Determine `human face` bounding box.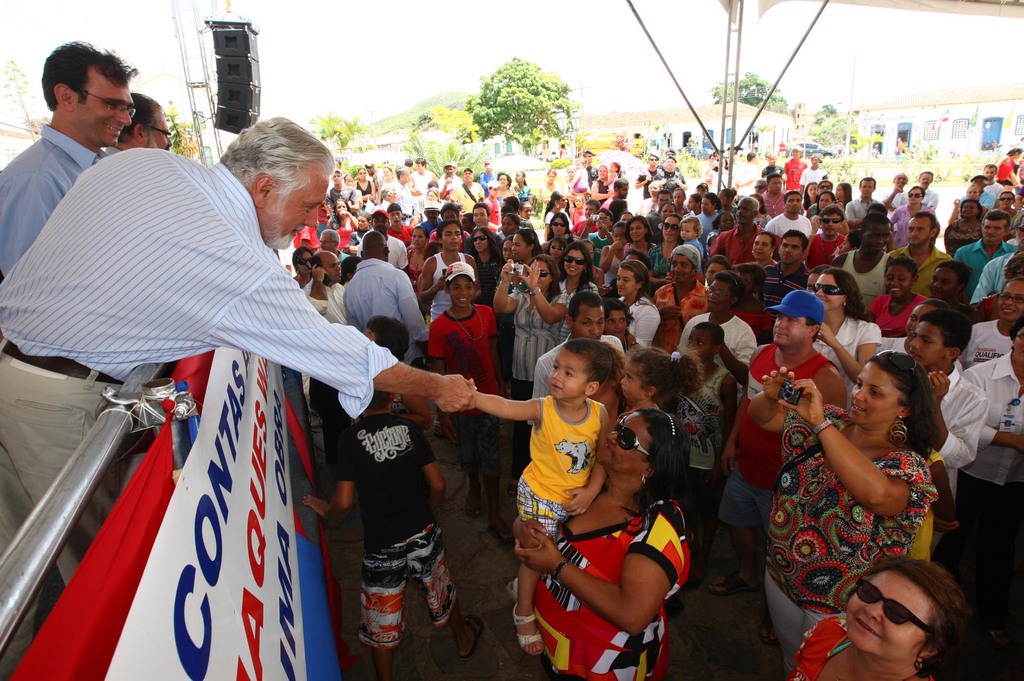
Determined: detection(778, 236, 801, 264).
